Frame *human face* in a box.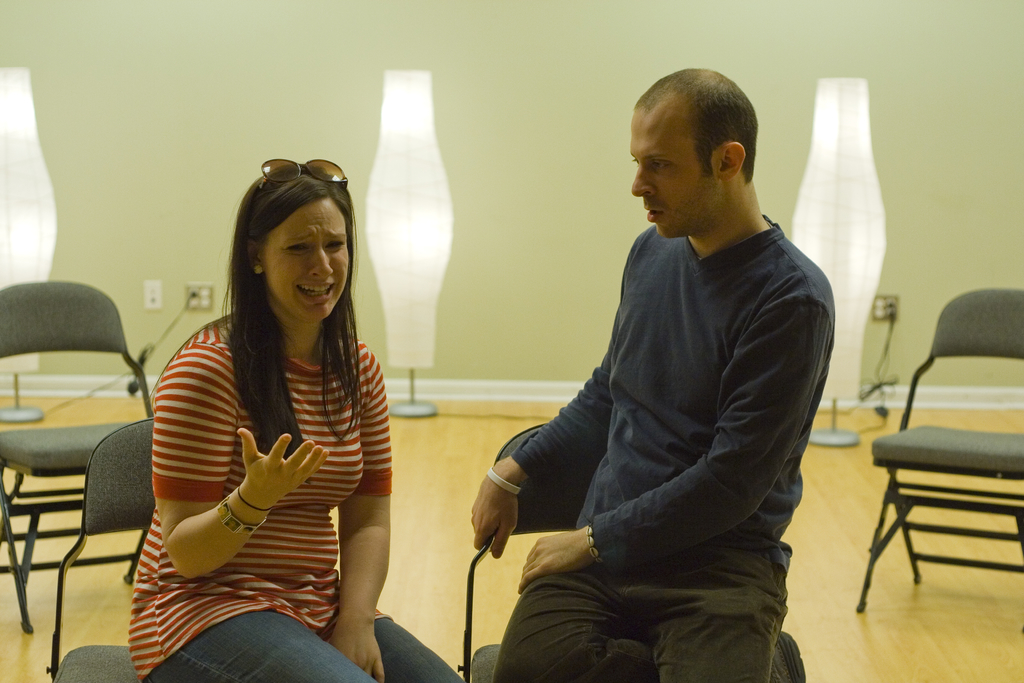
(left=262, top=195, right=348, bottom=323).
